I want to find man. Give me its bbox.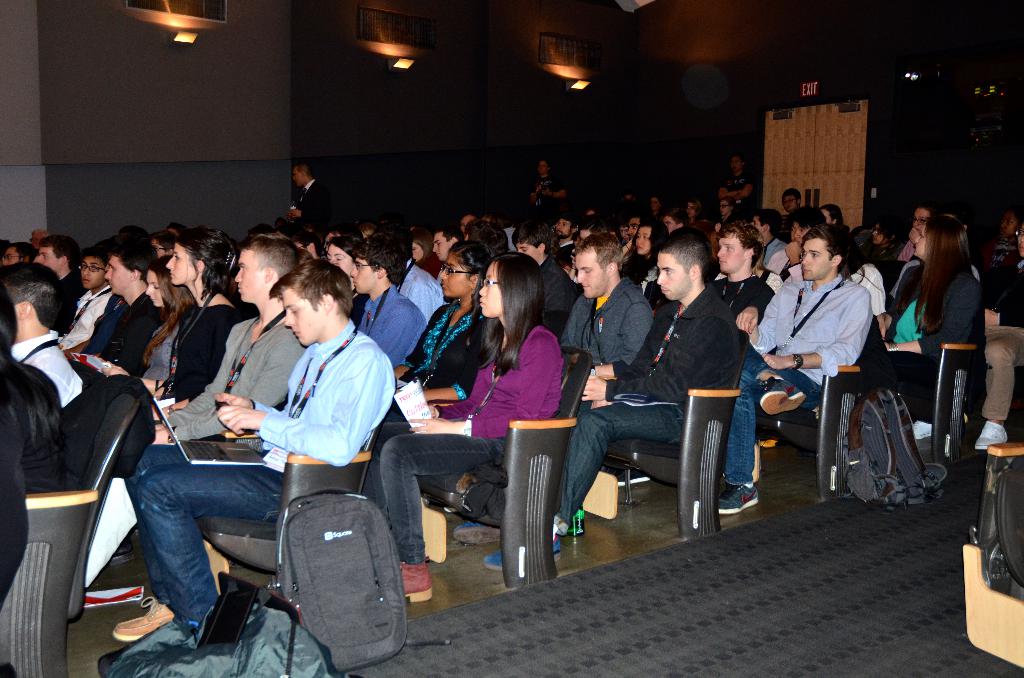
bbox=(0, 262, 84, 407).
